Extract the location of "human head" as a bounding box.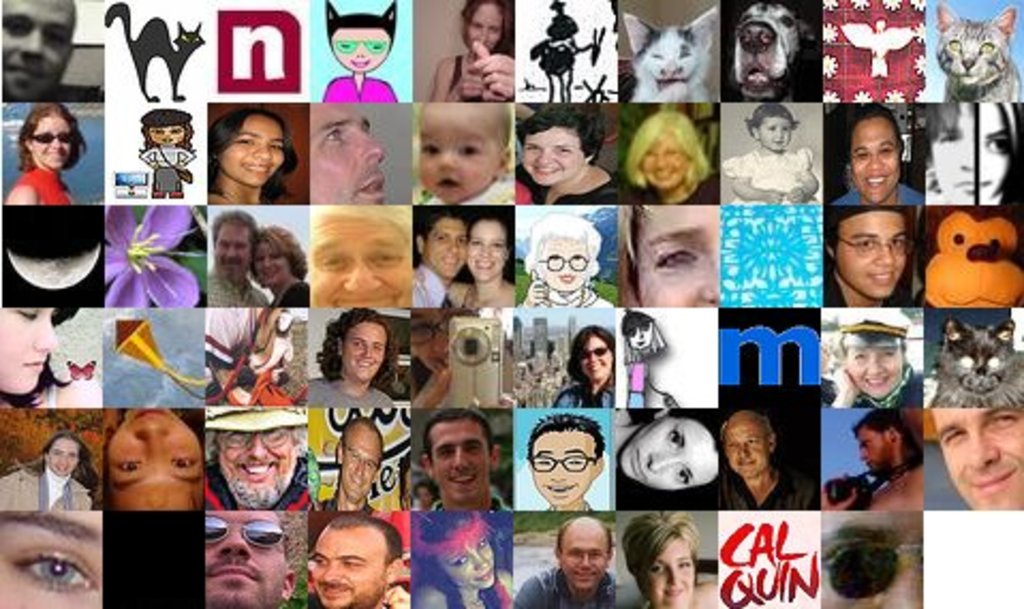
(928, 103, 1018, 203).
